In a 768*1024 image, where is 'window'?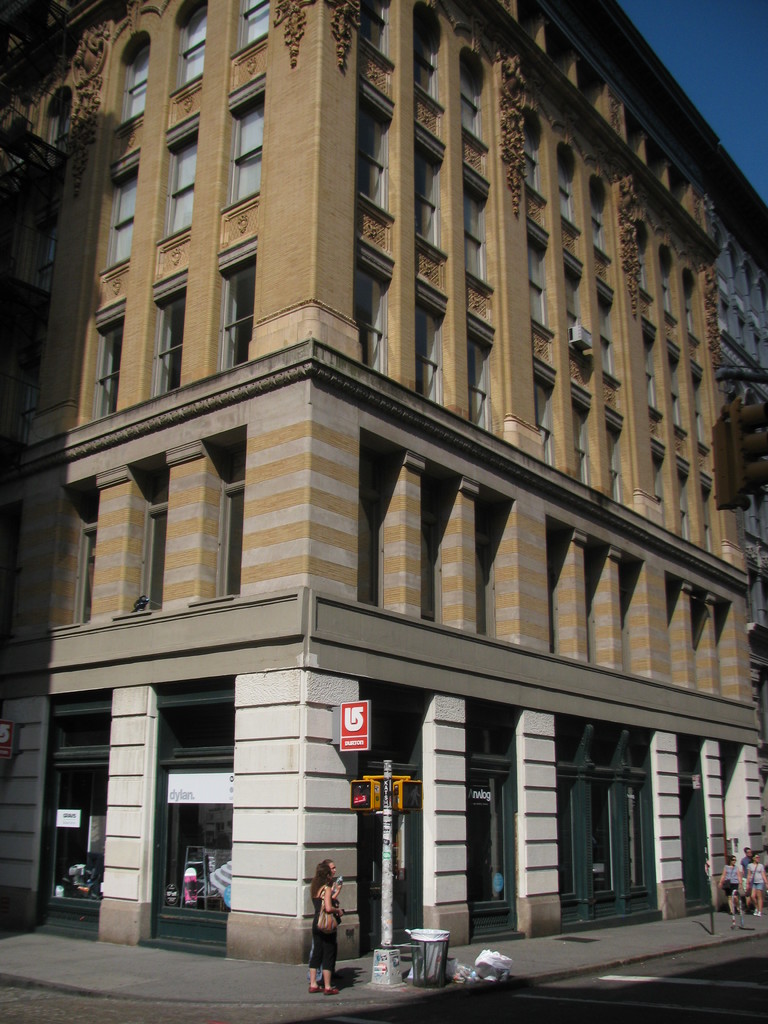
<bbox>536, 374, 555, 459</bbox>.
